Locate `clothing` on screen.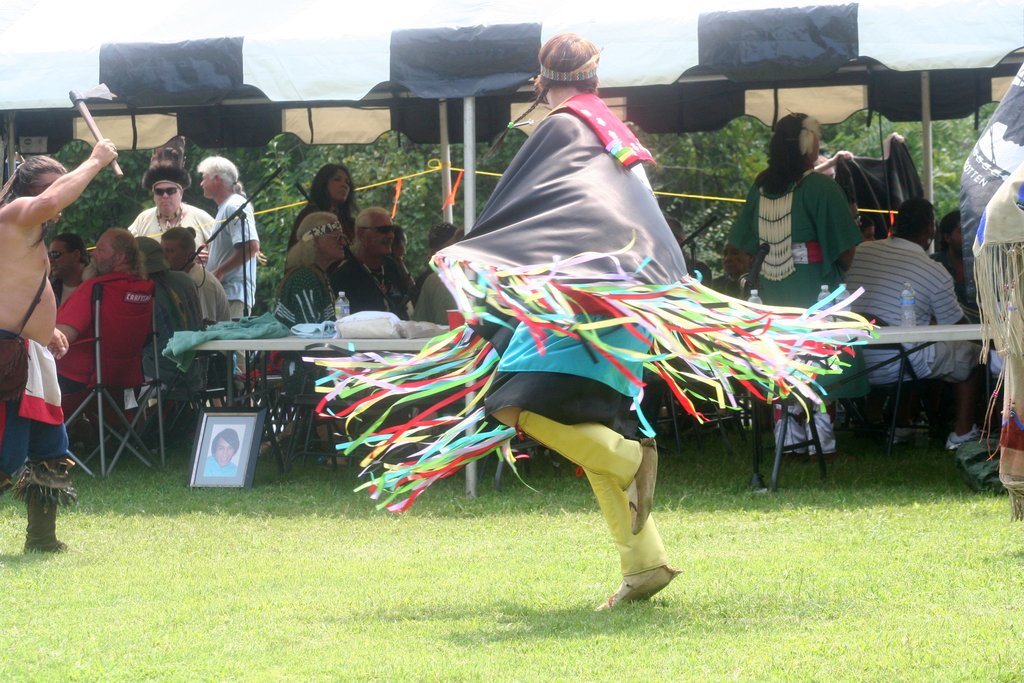
On screen at bbox=(124, 198, 214, 260).
